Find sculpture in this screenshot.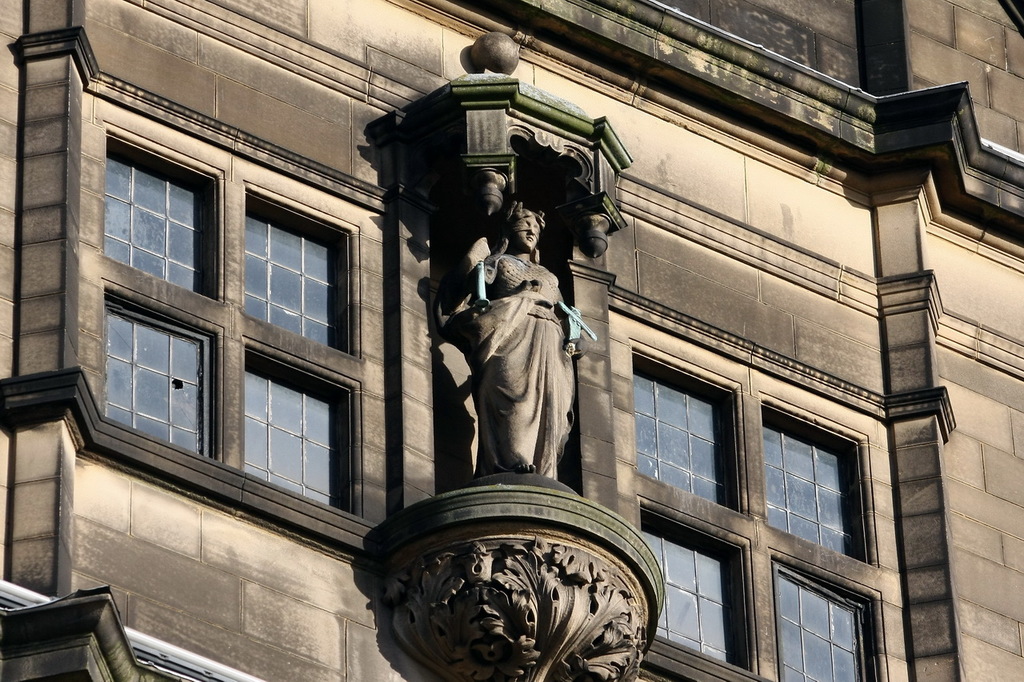
The bounding box for sculpture is x1=442 y1=208 x2=591 y2=507.
